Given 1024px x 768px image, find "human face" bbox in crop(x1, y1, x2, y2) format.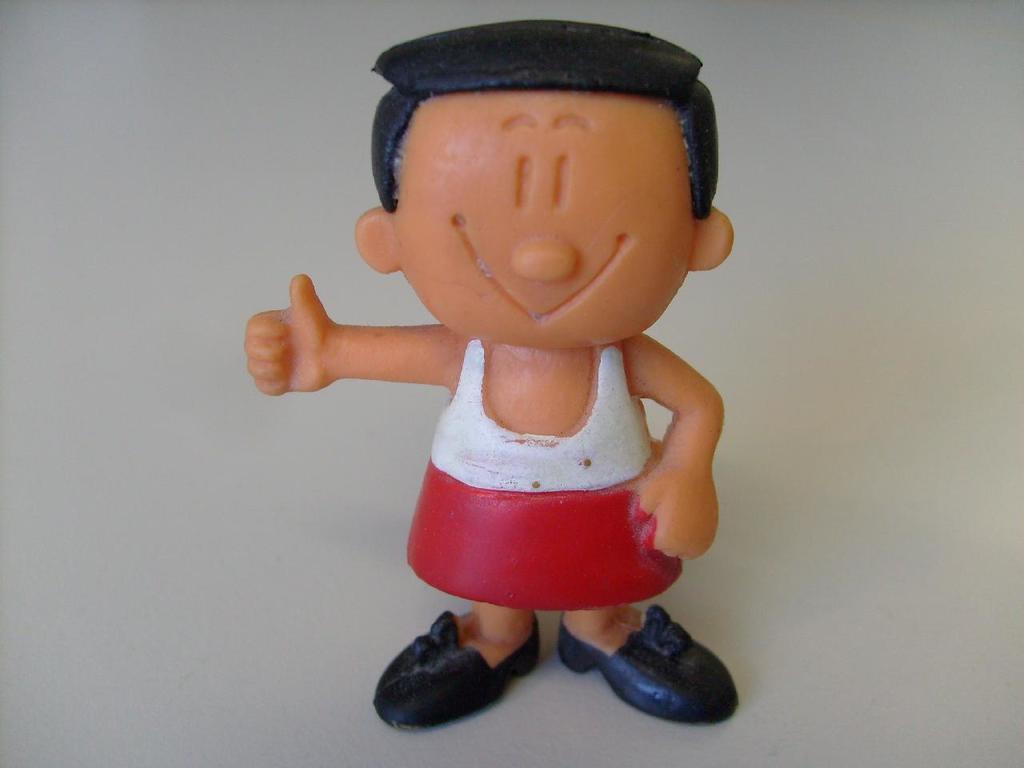
crop(393, 90, 691, 348).
